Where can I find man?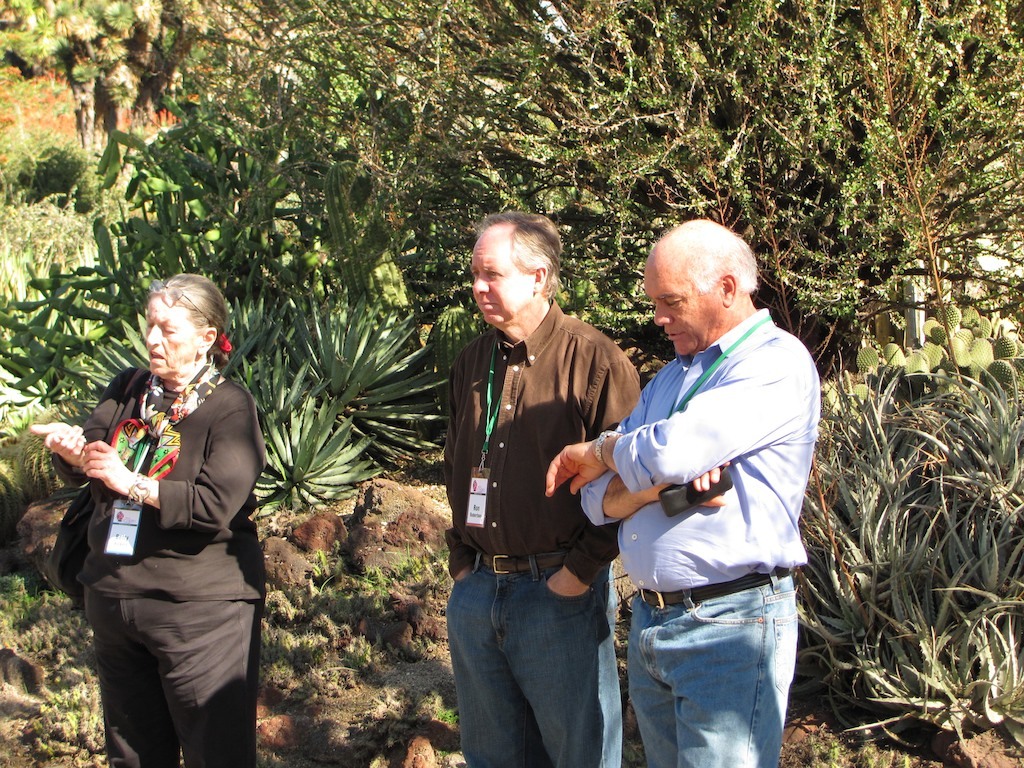
You can find it at 439 201 634 767.
